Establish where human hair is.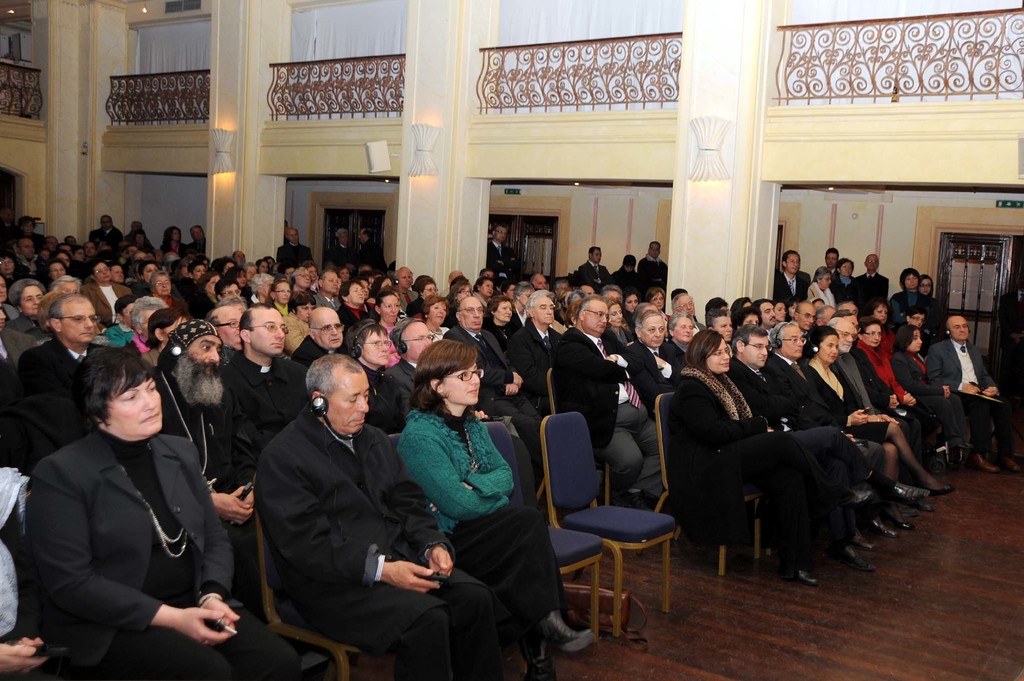
Established at bbox(687, 323, 726, 373).
